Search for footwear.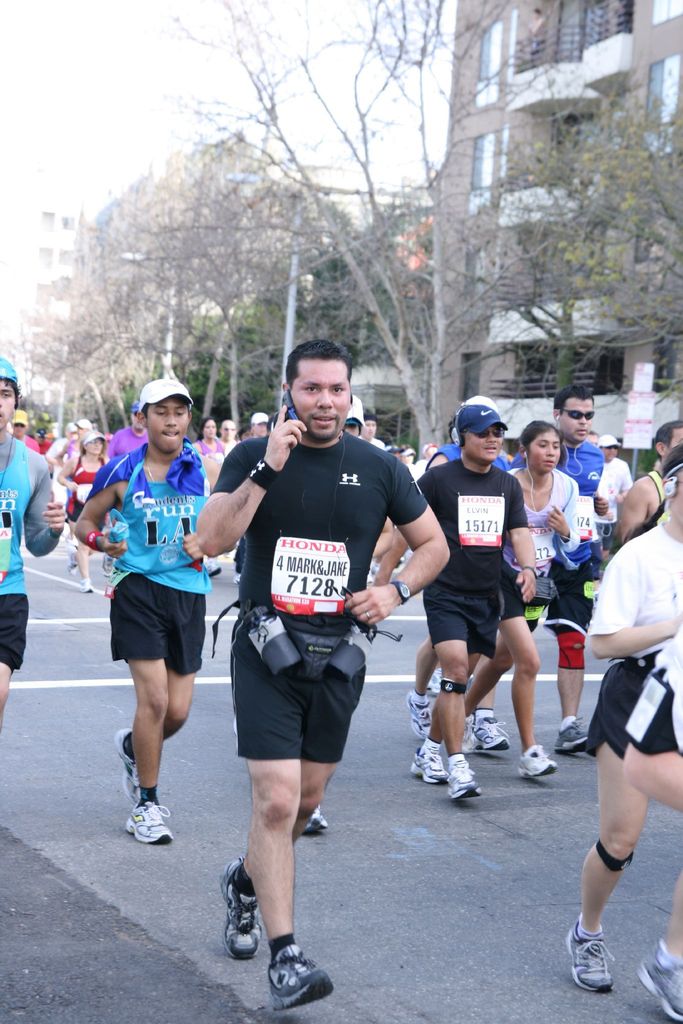
Found at 78/578/96/593.
